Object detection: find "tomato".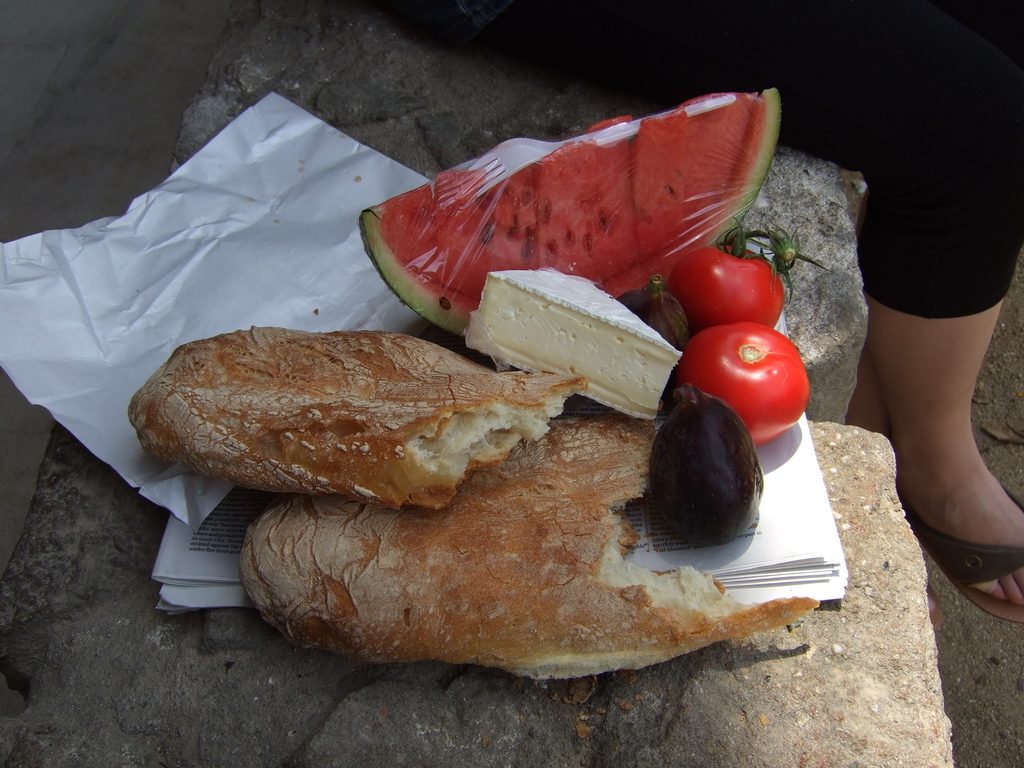
l=679, t=317, r=806, b=445.
